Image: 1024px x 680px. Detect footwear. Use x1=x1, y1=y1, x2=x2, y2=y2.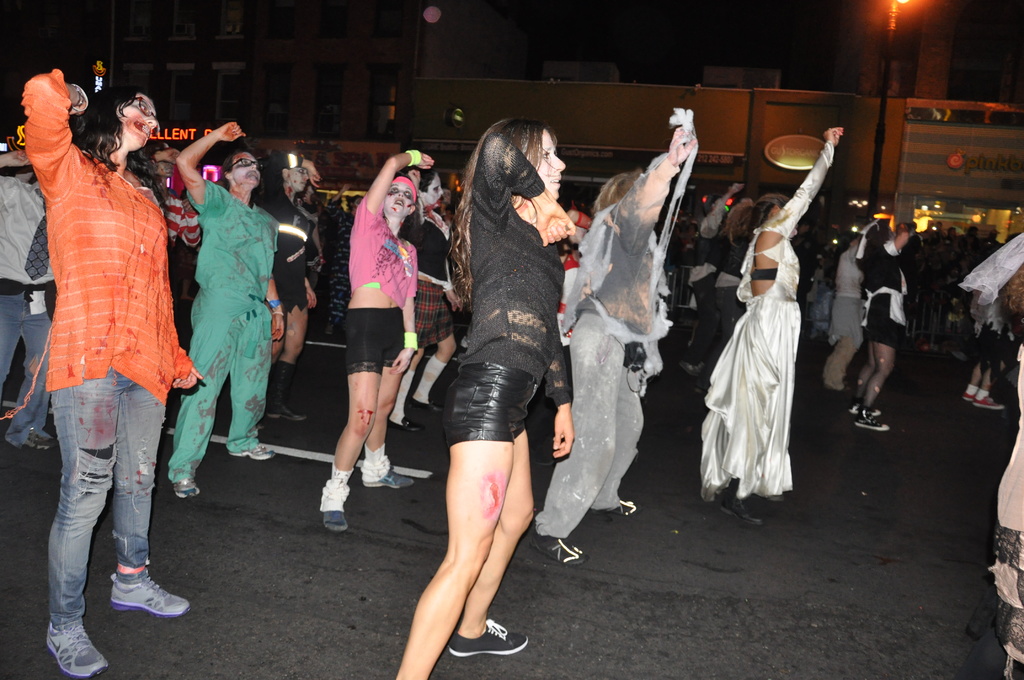
x1=709, y1=487, x2=759, y2=524.
